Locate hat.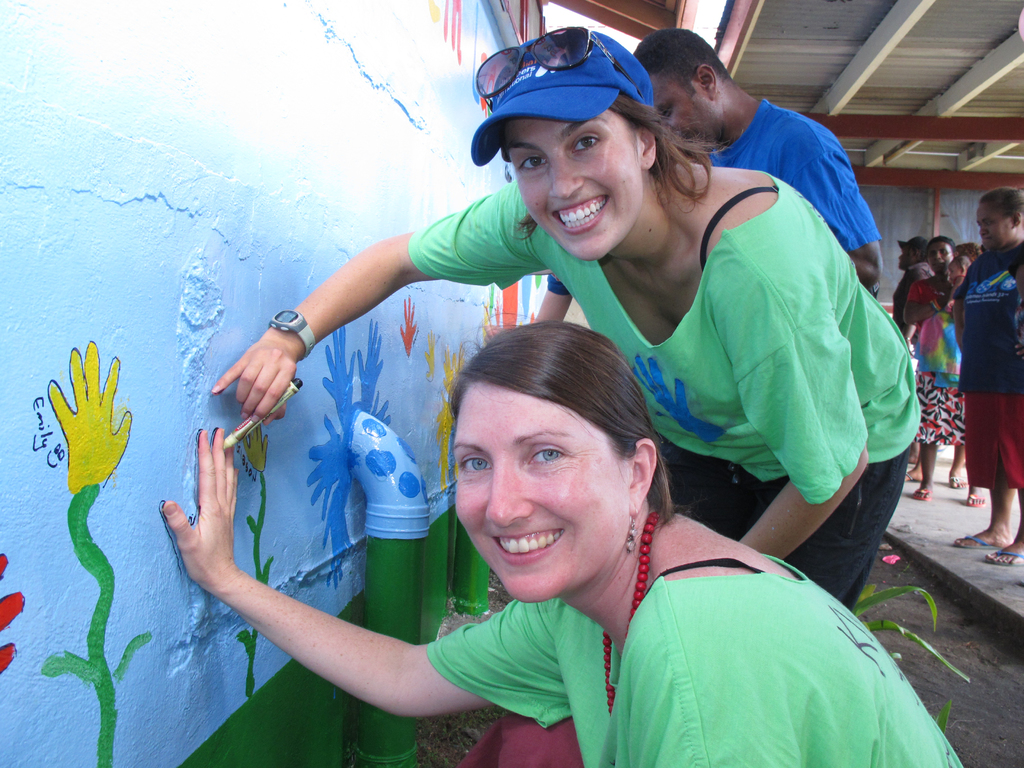
Bounding box: box=[472, 30, 655, 166].
